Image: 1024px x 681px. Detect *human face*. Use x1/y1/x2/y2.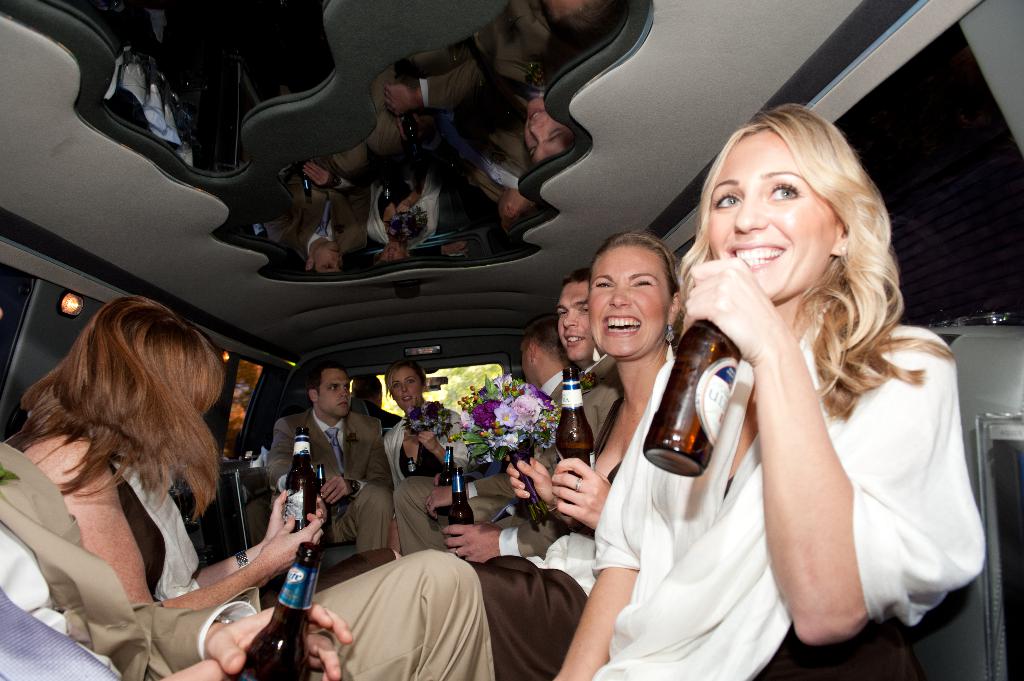
390/366/420/406.
